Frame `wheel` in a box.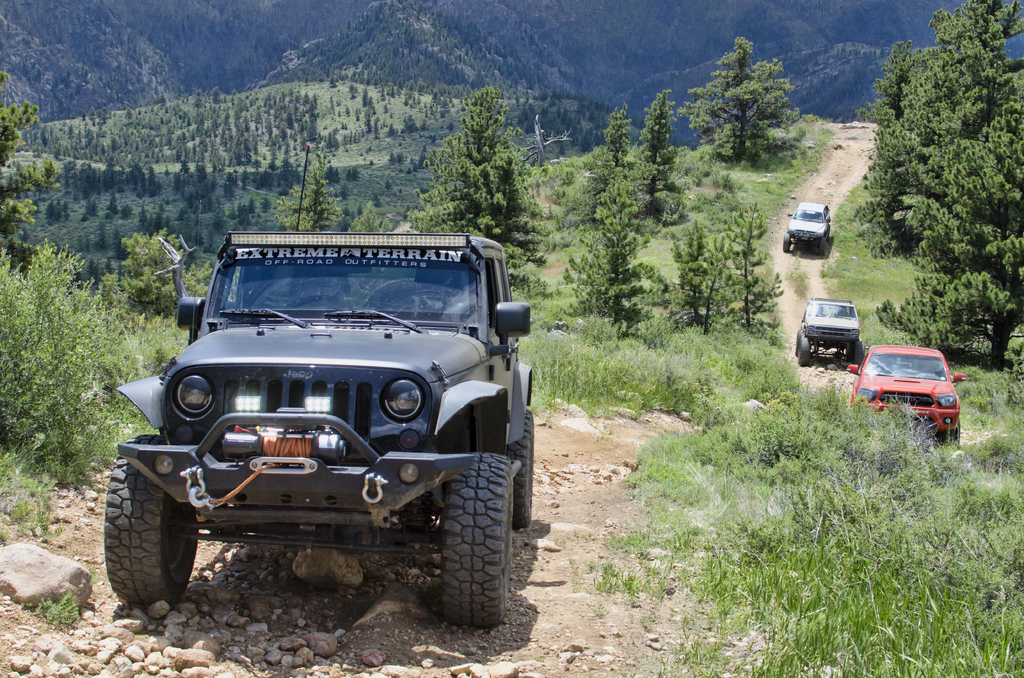
438, 452, 508, 626.
